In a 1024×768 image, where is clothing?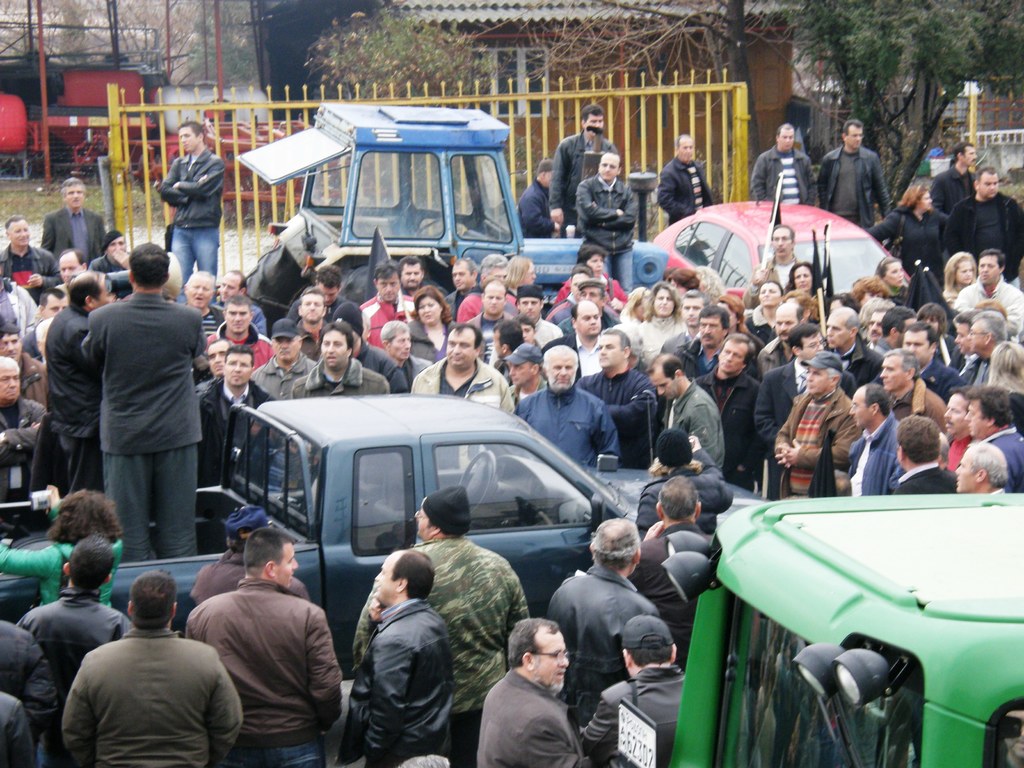
Rect(660, 159, 718, 227).
